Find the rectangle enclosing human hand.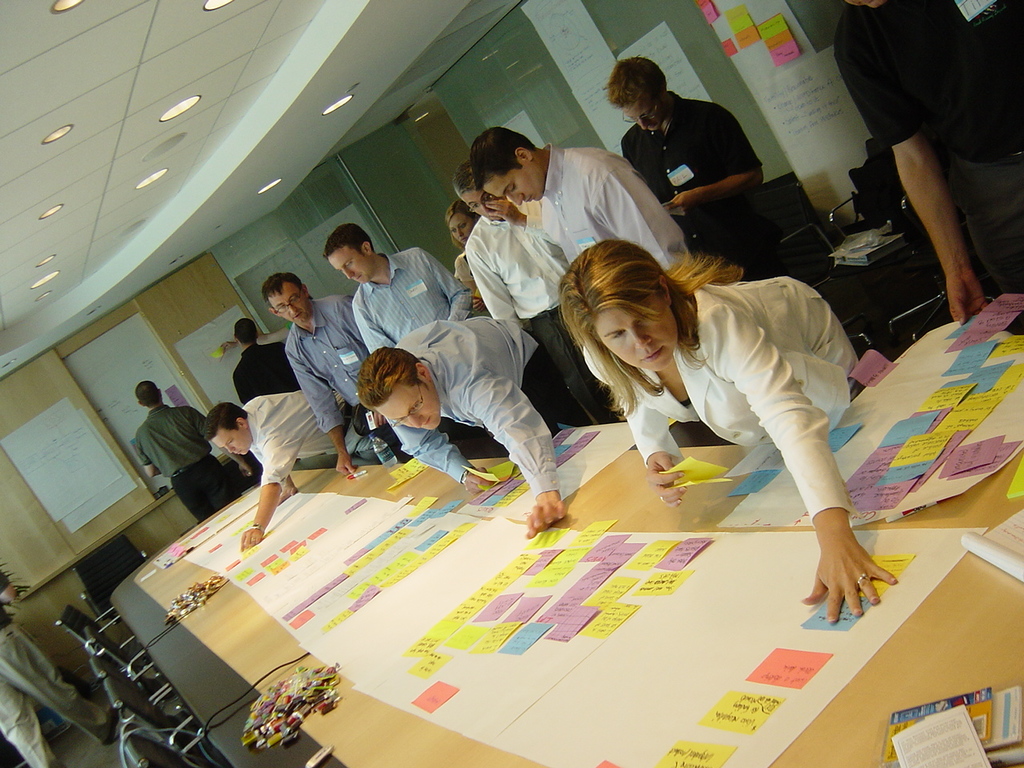
l=470, t=296, r=485, b=316.
